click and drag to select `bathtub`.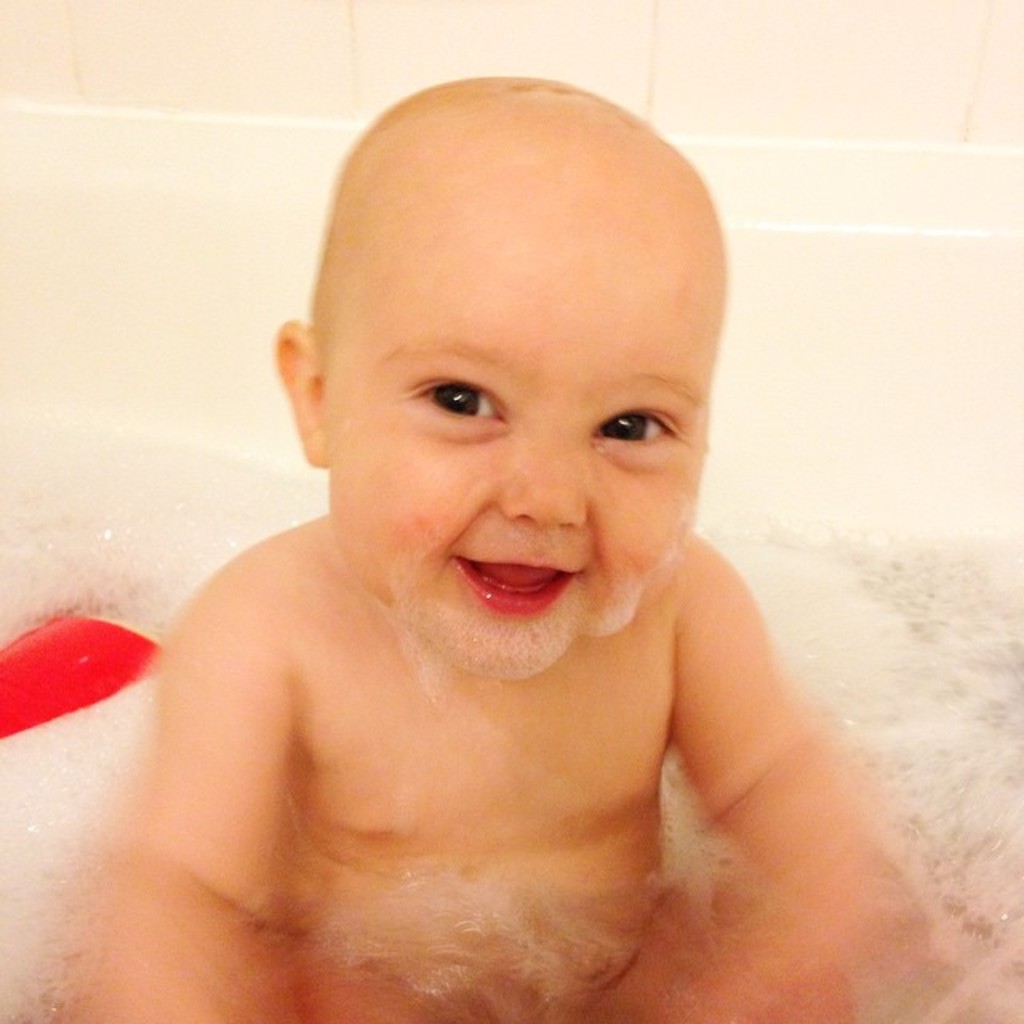
Selection: 0, 96, 1022, 1022.
